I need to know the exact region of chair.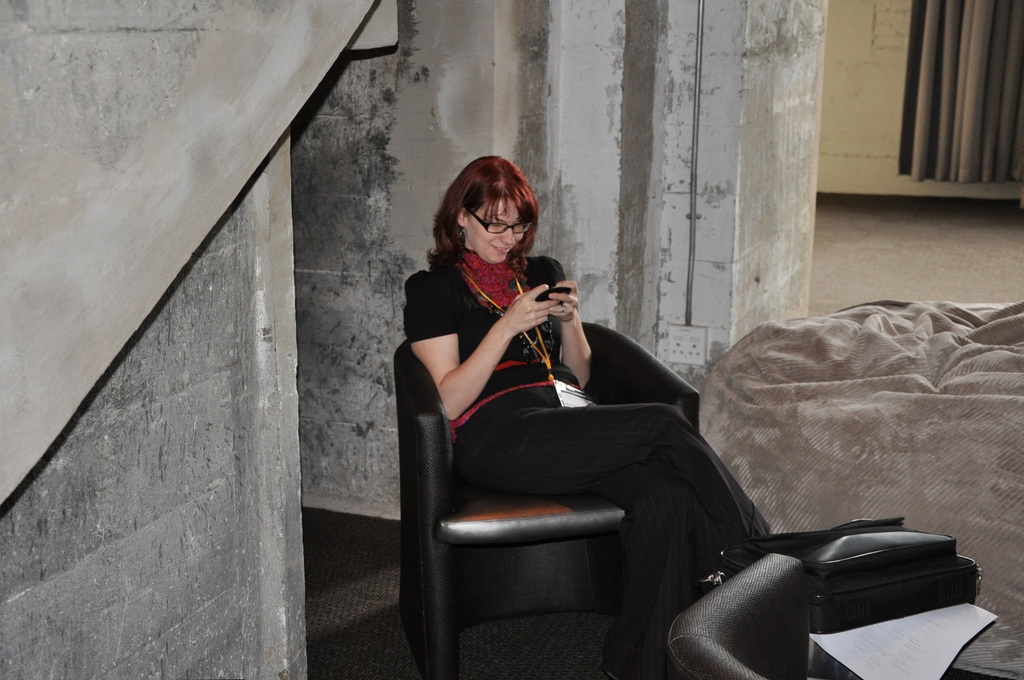
Region: bbox(662, 547, 810, 679).
